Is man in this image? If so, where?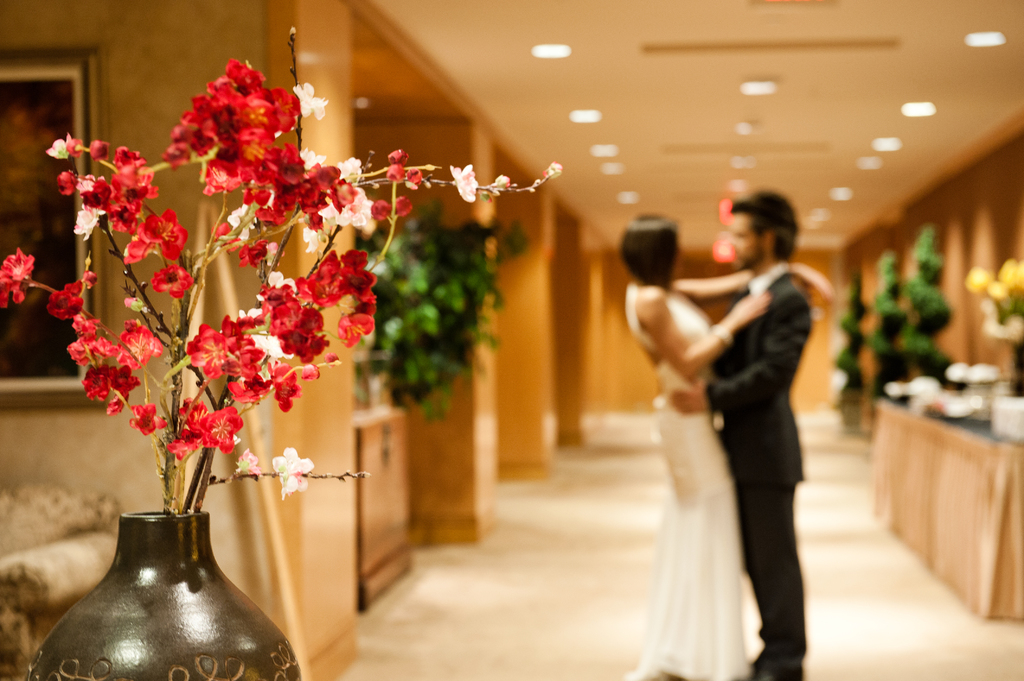
Yes, at rect(668, 191, 808, 680).
